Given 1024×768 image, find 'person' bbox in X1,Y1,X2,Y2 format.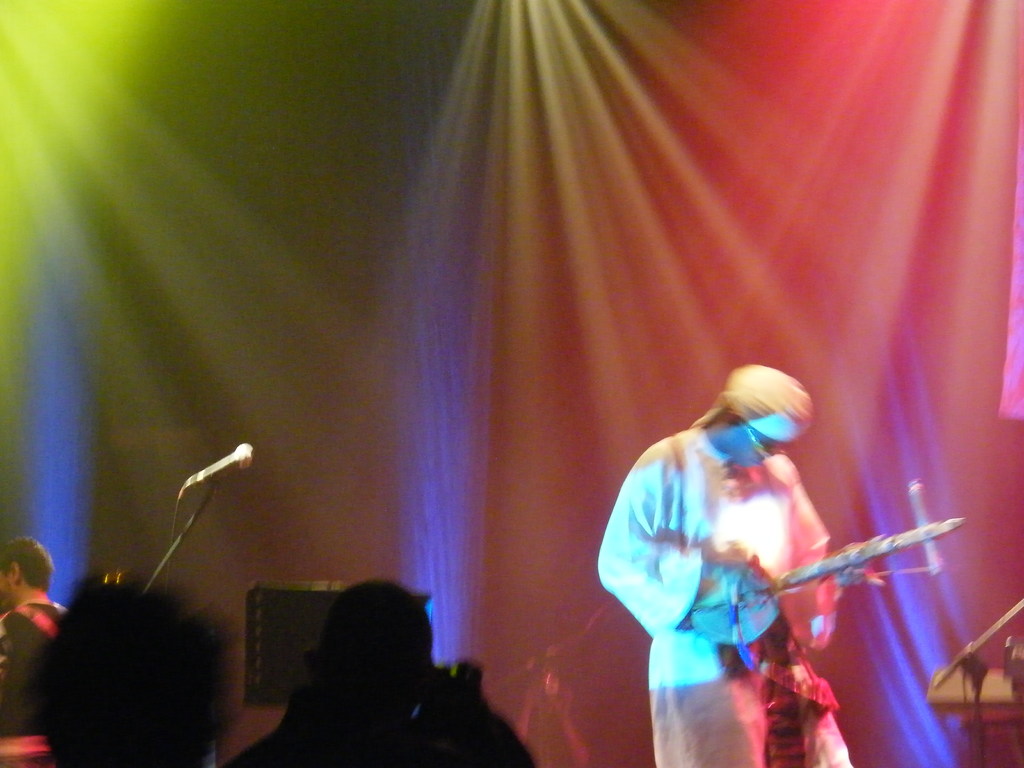
33,578,231,767.
